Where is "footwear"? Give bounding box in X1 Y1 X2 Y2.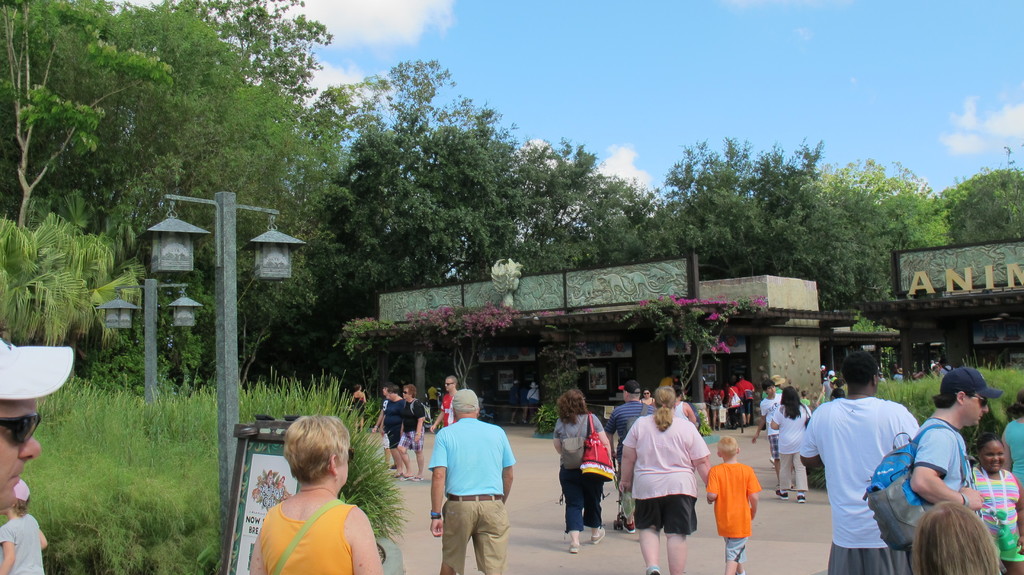
399 474 413 478.
